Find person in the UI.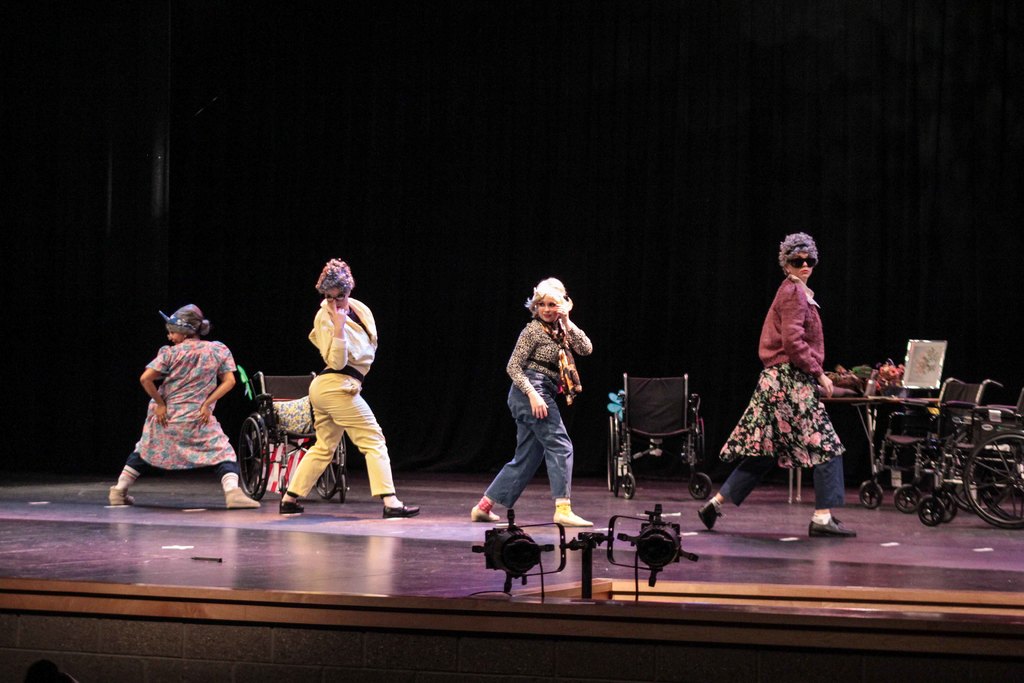
UI element at 278, 250, 424, 523.
